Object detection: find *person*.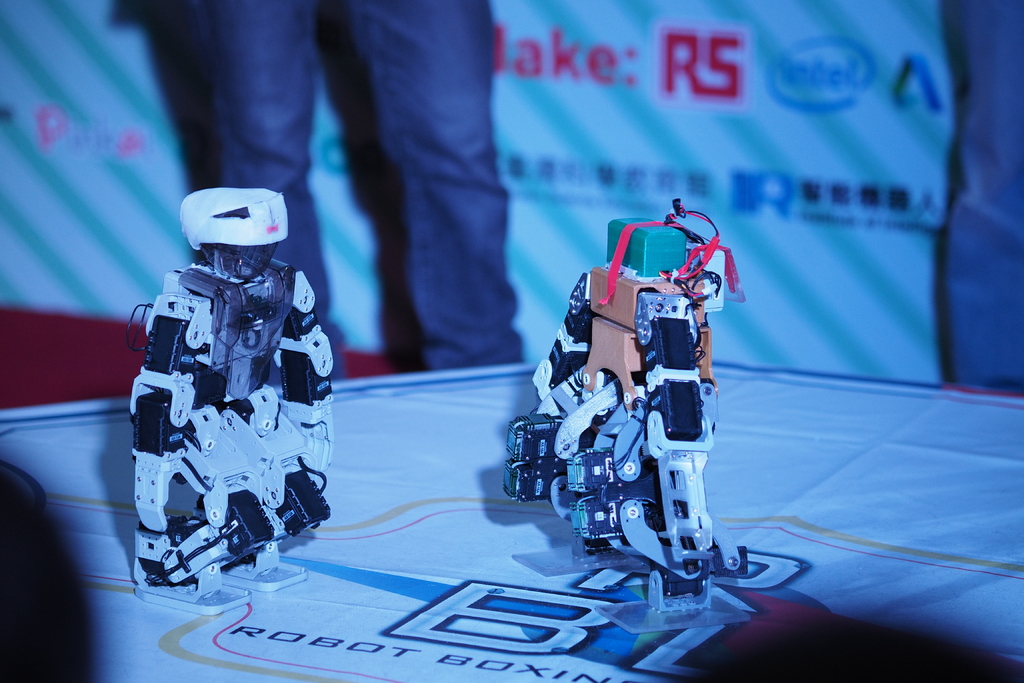
[left=212, top=0, right=534, bottom=364].
